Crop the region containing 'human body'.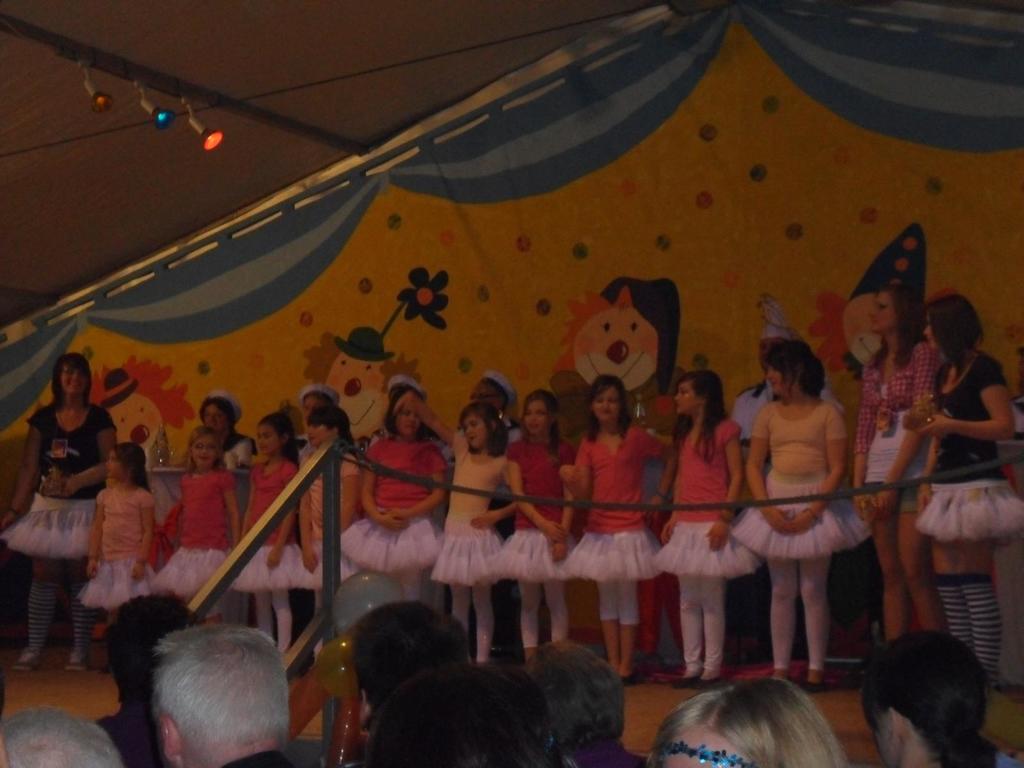
Crop region: BBox(352, 598, 484, 723).
